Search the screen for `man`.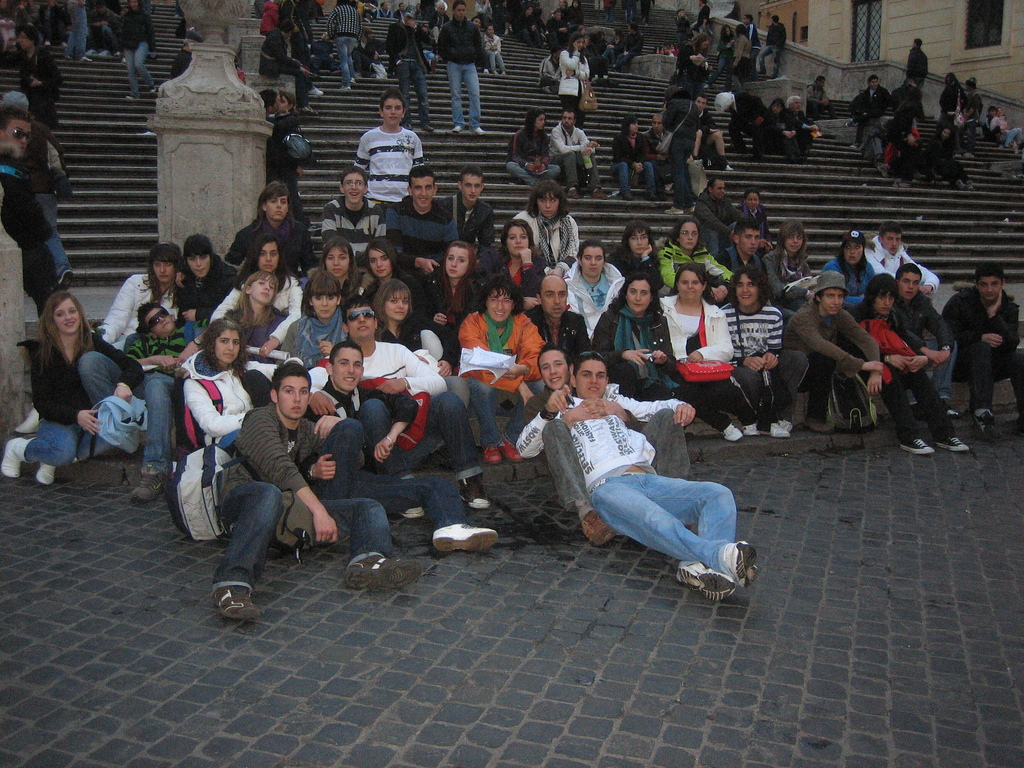
Found at Rect(209, 360, 419, 624).
